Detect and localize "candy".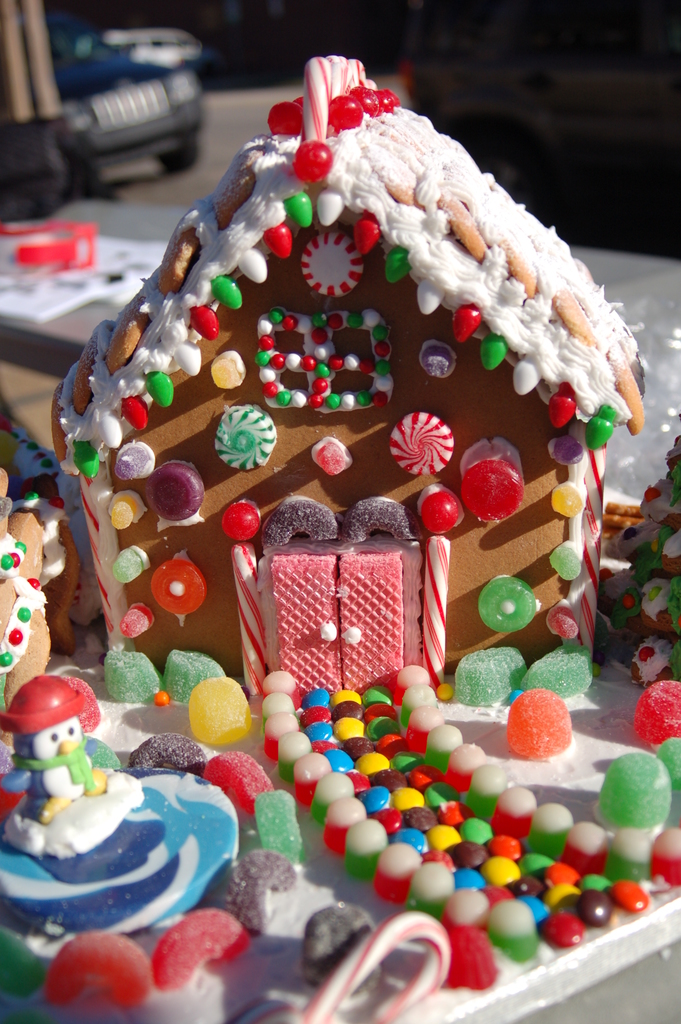
Localized at crop(577, 447, 612, 645).
